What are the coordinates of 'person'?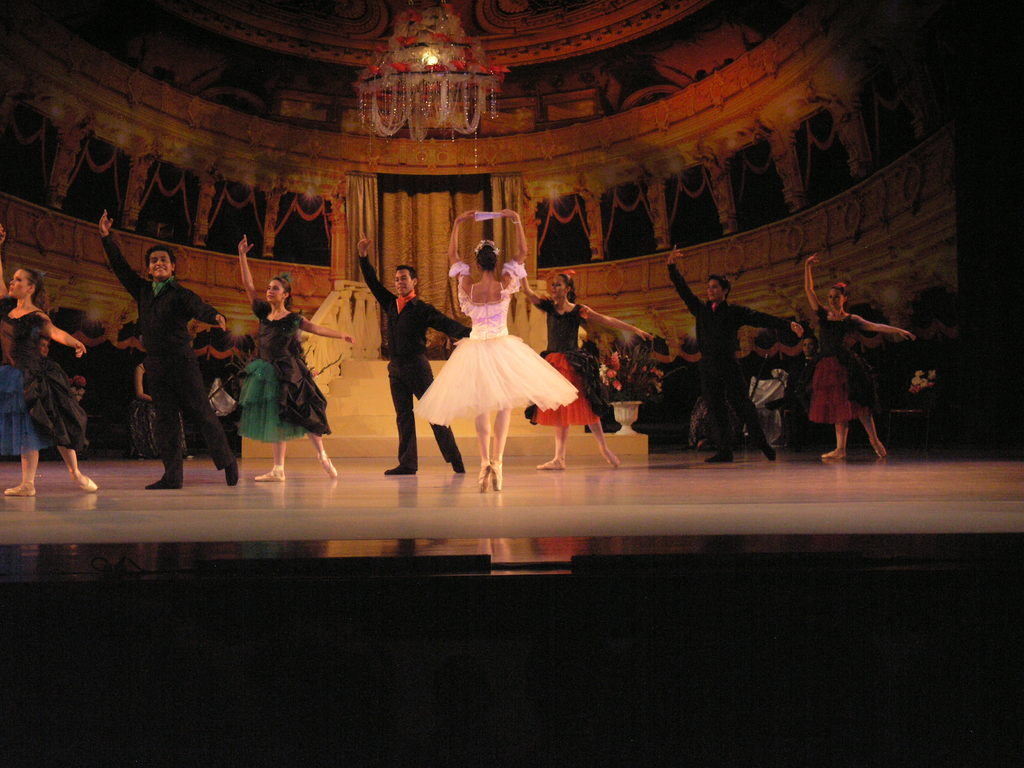
left=0, top=211, right=97, bottom=494.
